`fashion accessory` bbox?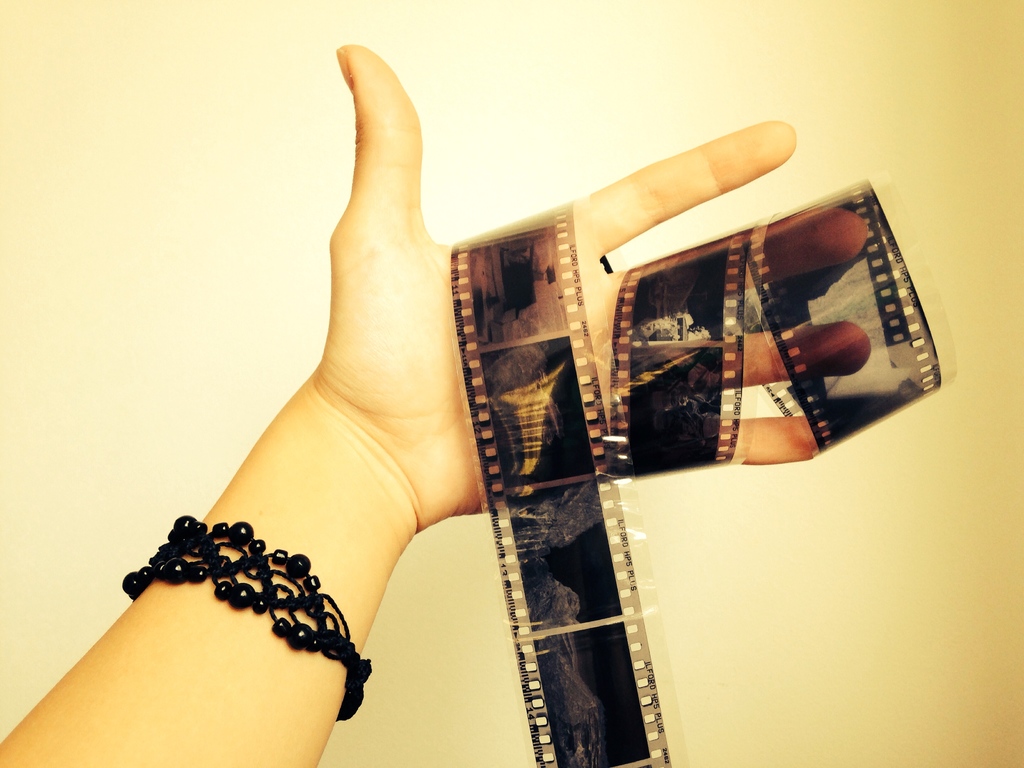
Rect(121, 514, 371, 723)
